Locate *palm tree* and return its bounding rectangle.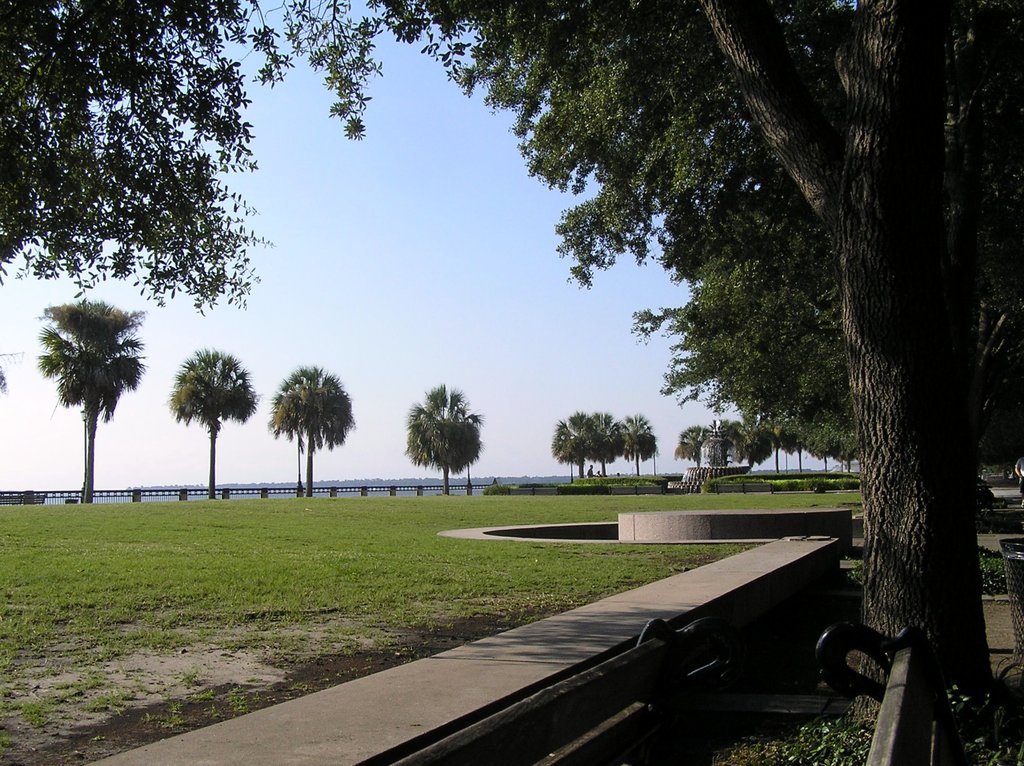
{"x1": 585, "y1": 410, "x2": 630, "y2": 483}.
